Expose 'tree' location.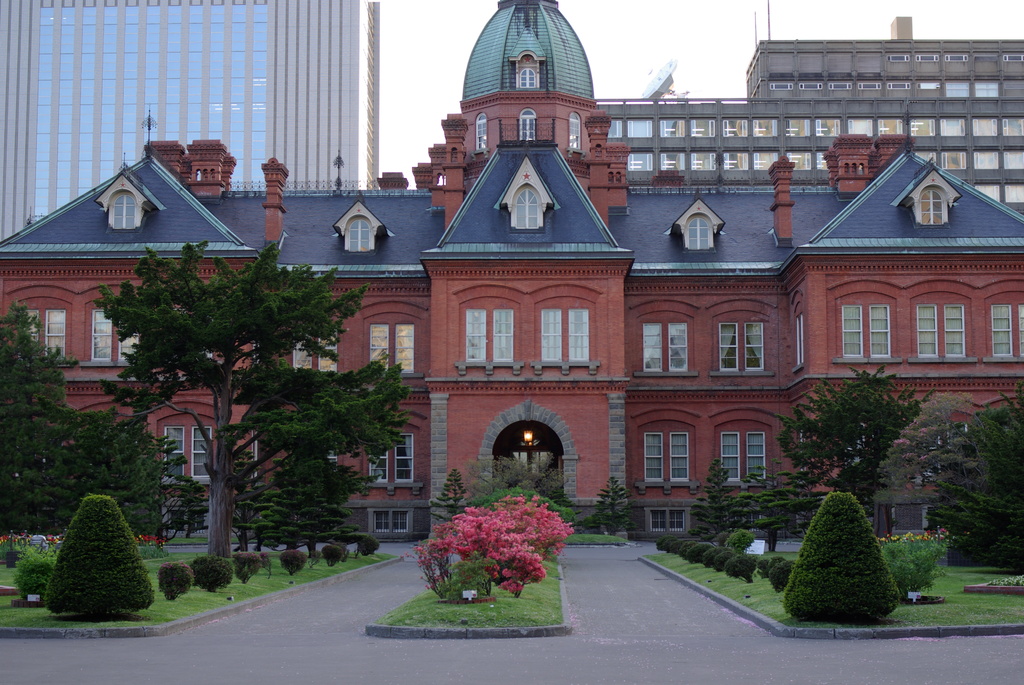
Exposed at Rect(0, 295, 176, 540).
